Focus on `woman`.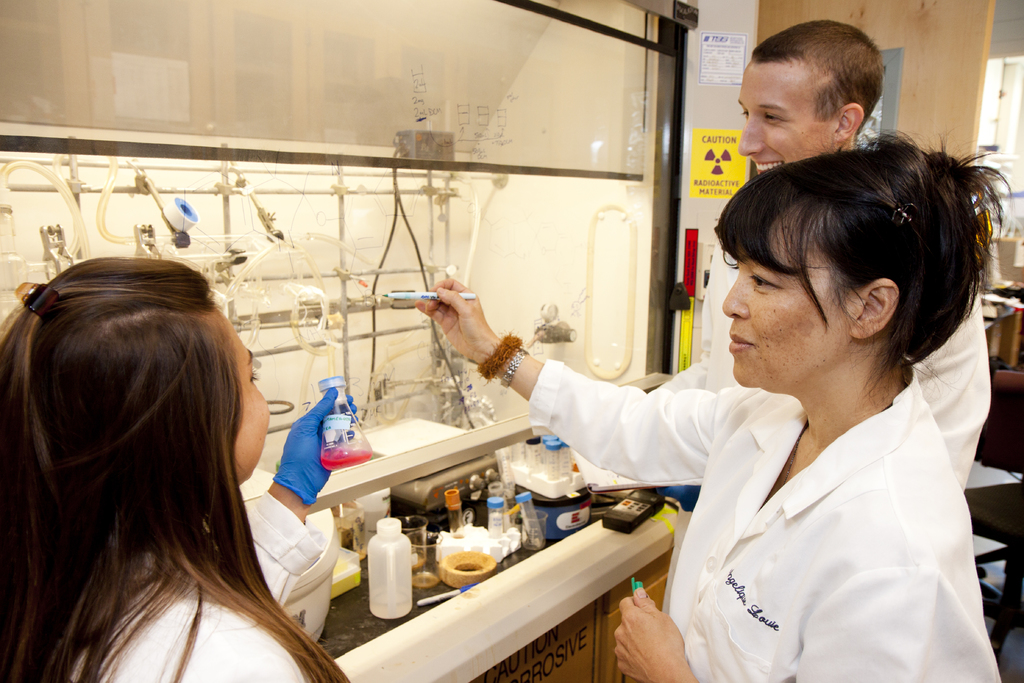
Focused at x1=0, y1=256, x2=353, y2=682.
